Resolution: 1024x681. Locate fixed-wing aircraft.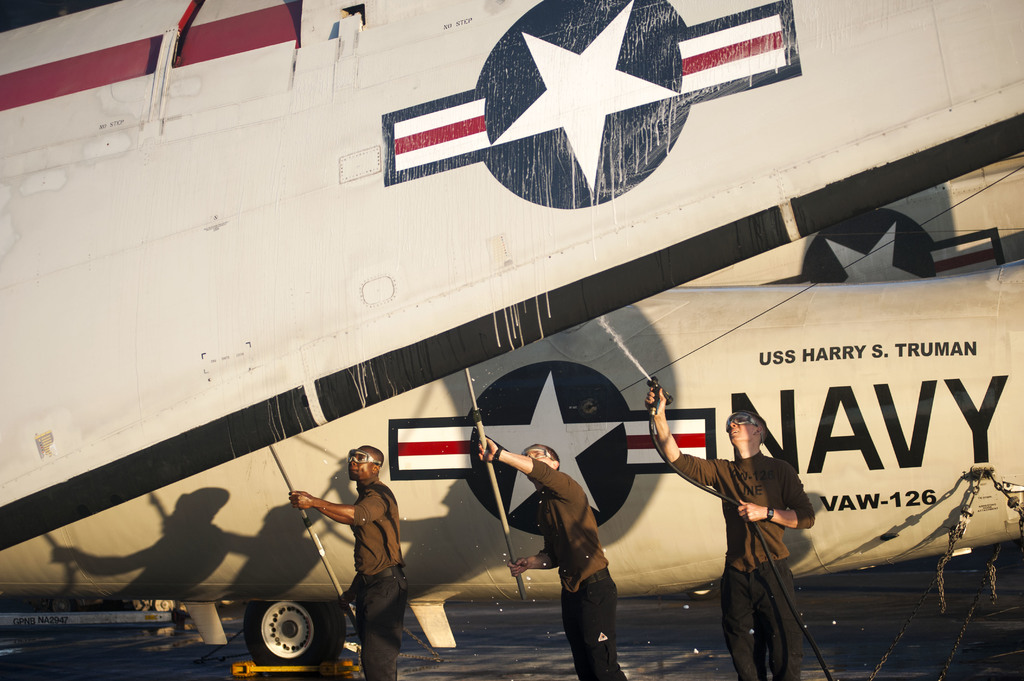
{"left": 0, "top": 0, "right": 1023, "bottom": 673}.
